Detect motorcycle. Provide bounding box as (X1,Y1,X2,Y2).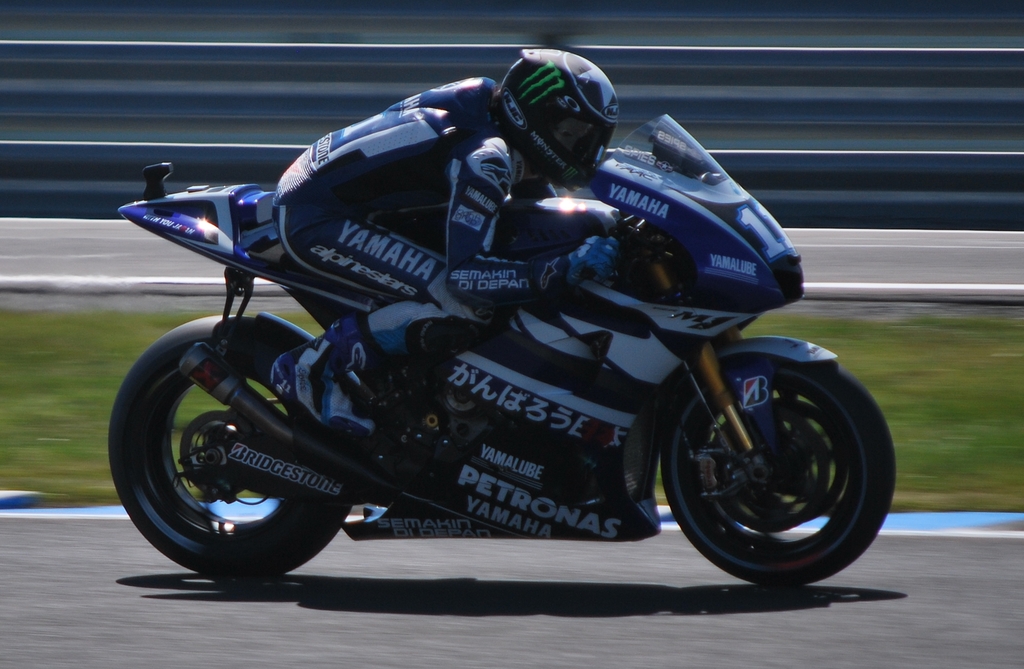
(109,114,895,581).
